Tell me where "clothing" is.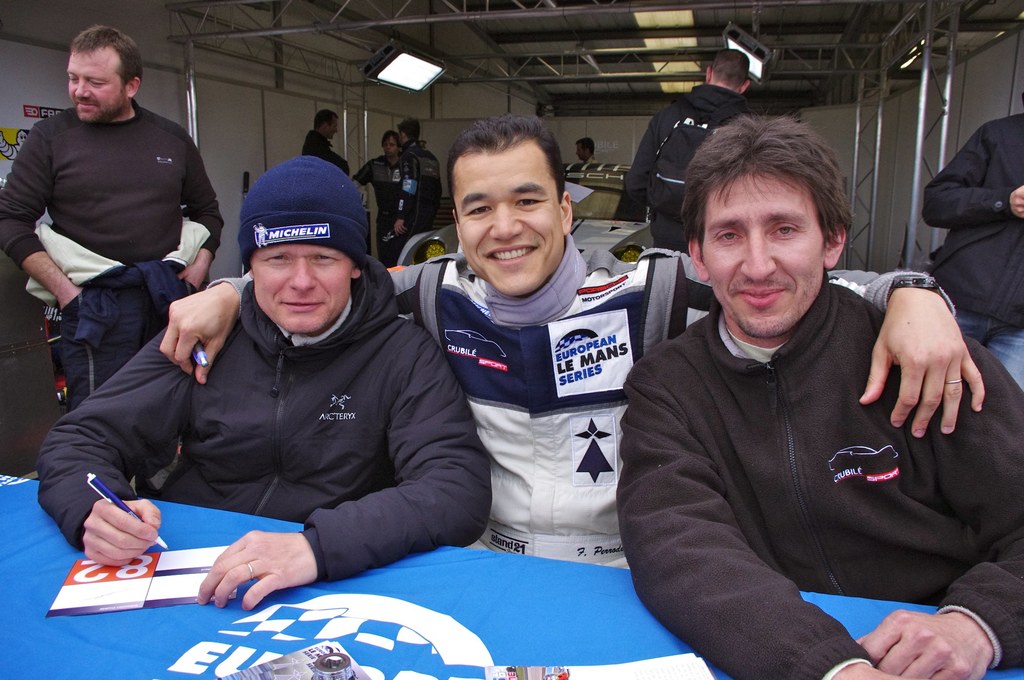
"clothing" is at box=[369, 240, 941, 558].
